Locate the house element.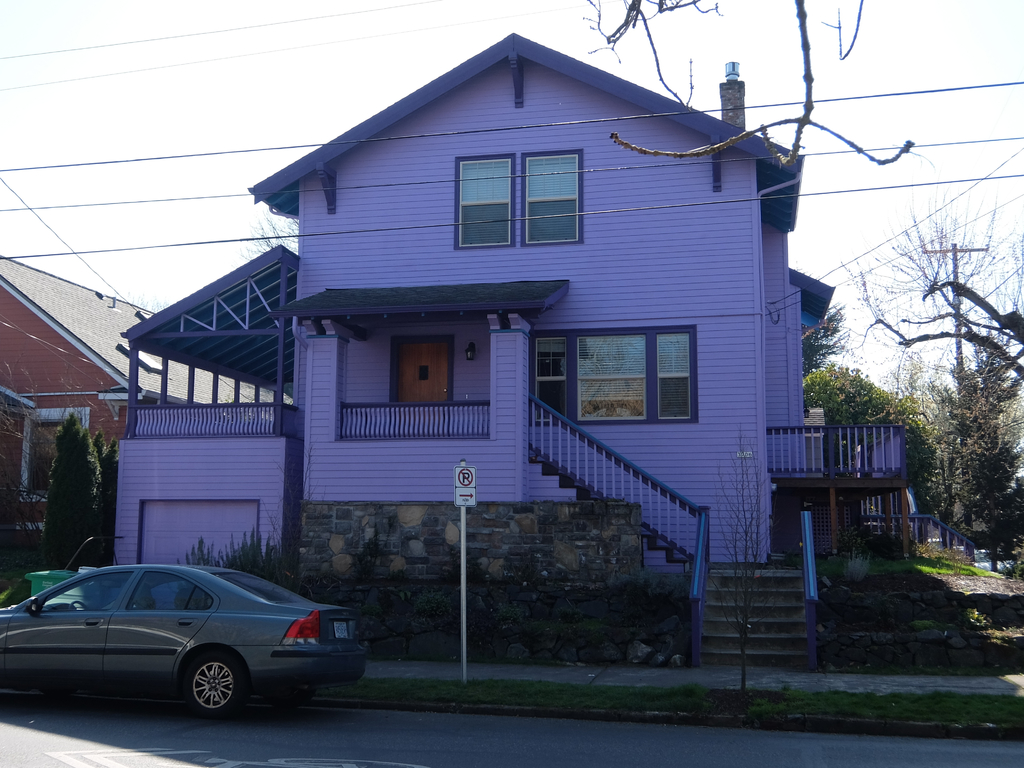
Element bbox: box=[120, 36, 926, 646].
